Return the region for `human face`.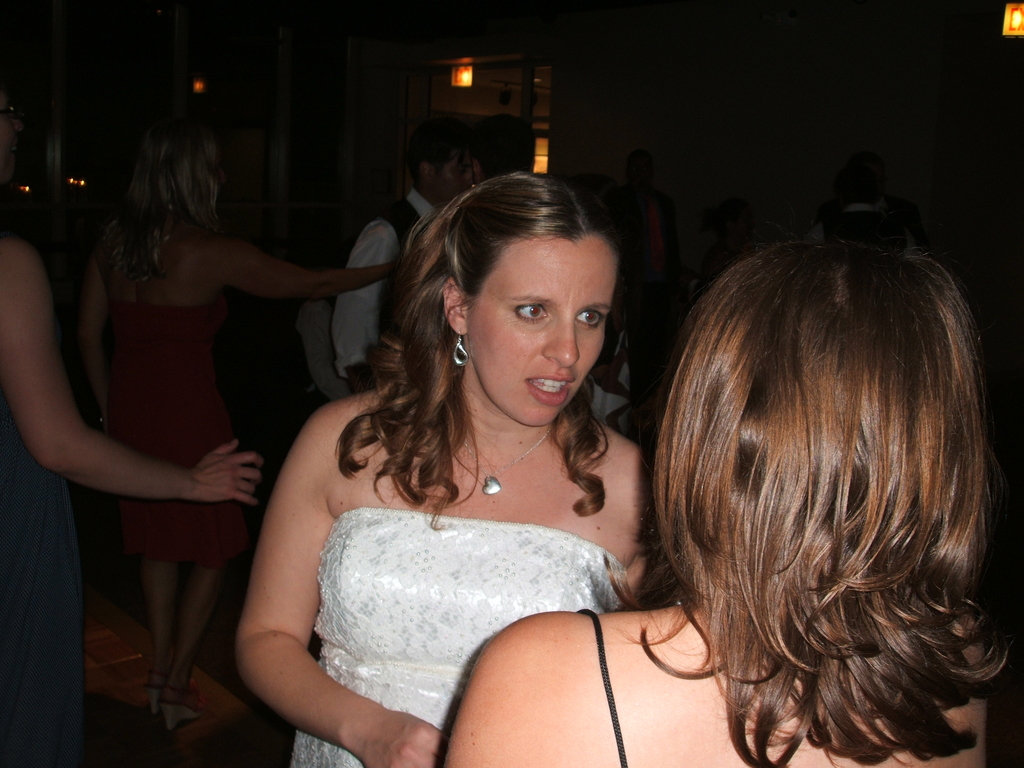
pyautogui.locateOnScreen(461, 239, 625, 424).
